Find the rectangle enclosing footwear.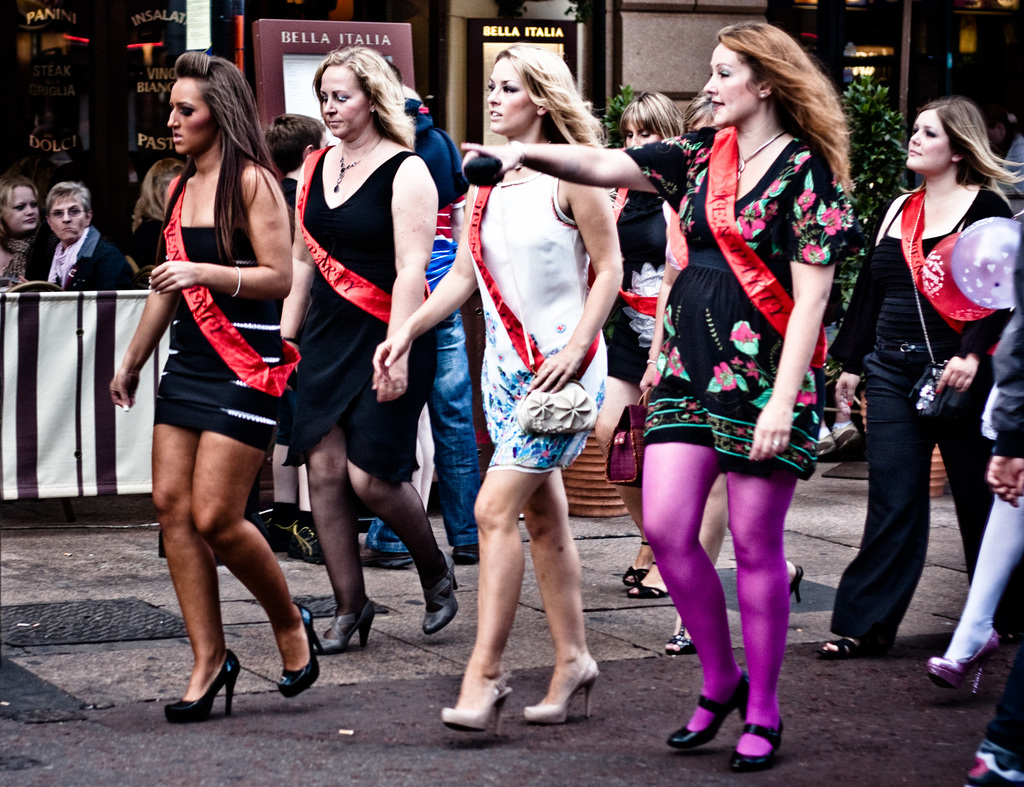
l=358, t=533, r=413, b=567.
